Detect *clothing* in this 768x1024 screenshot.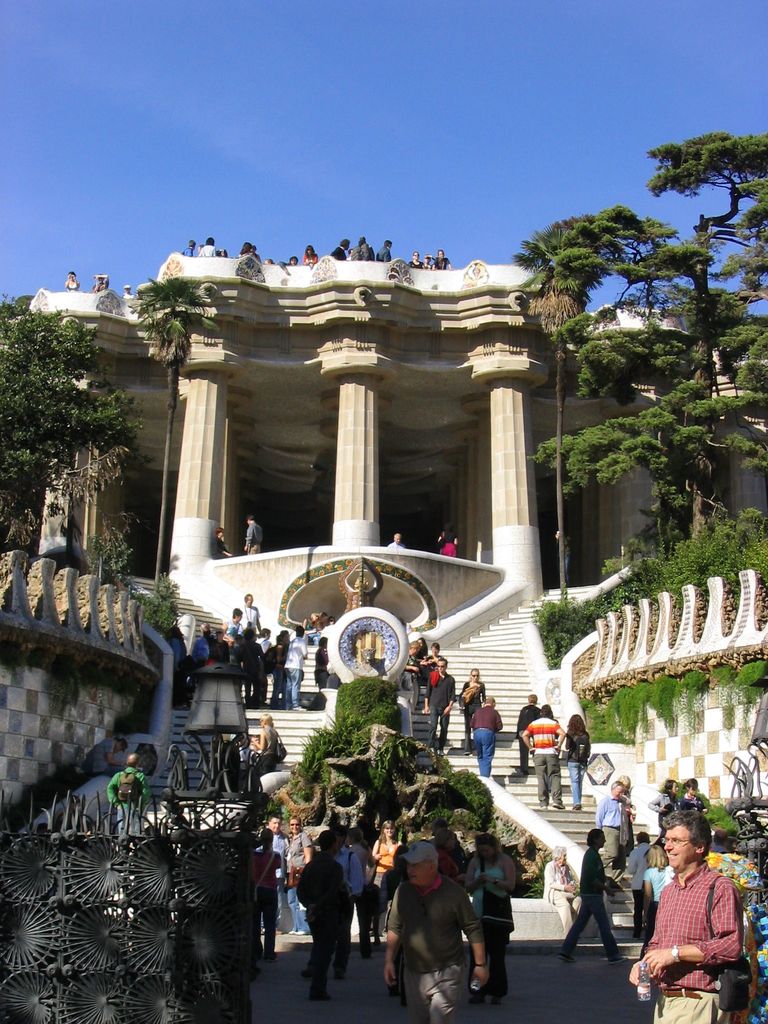
Detection: bbox=[424, 646, 447, 682].
